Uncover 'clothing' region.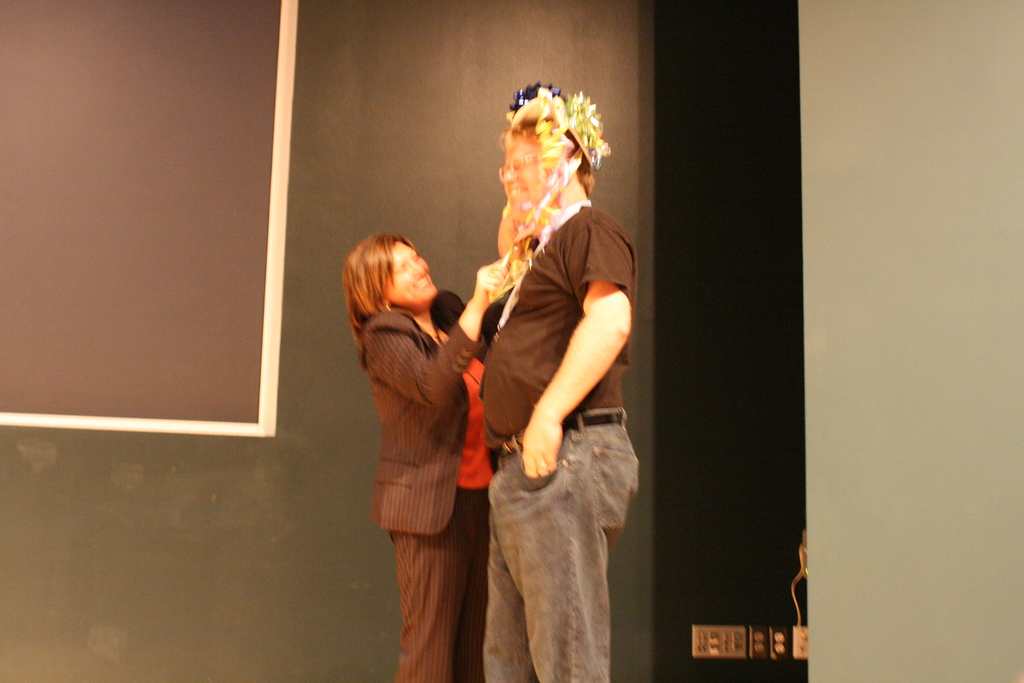
Uncovered: box=[362, 288, 496, 682].
